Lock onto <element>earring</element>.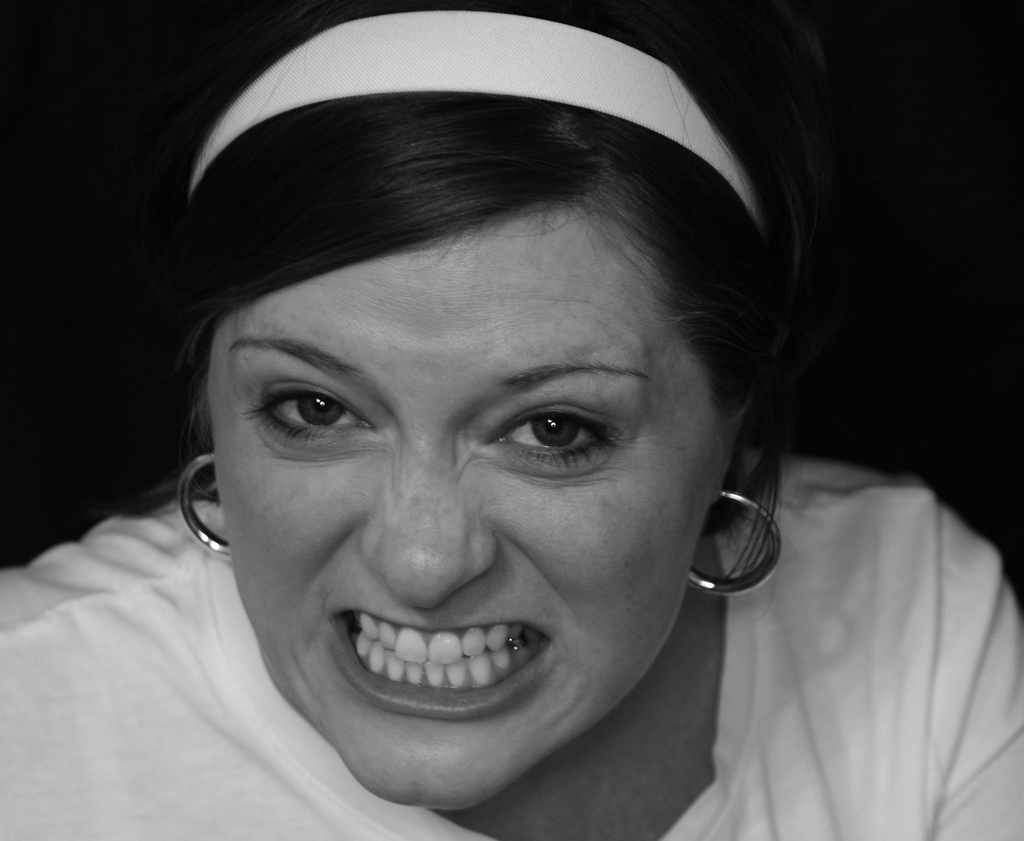
Locked: {"left": 175, "top": 452, "right": 234, "bottom": 559}.
